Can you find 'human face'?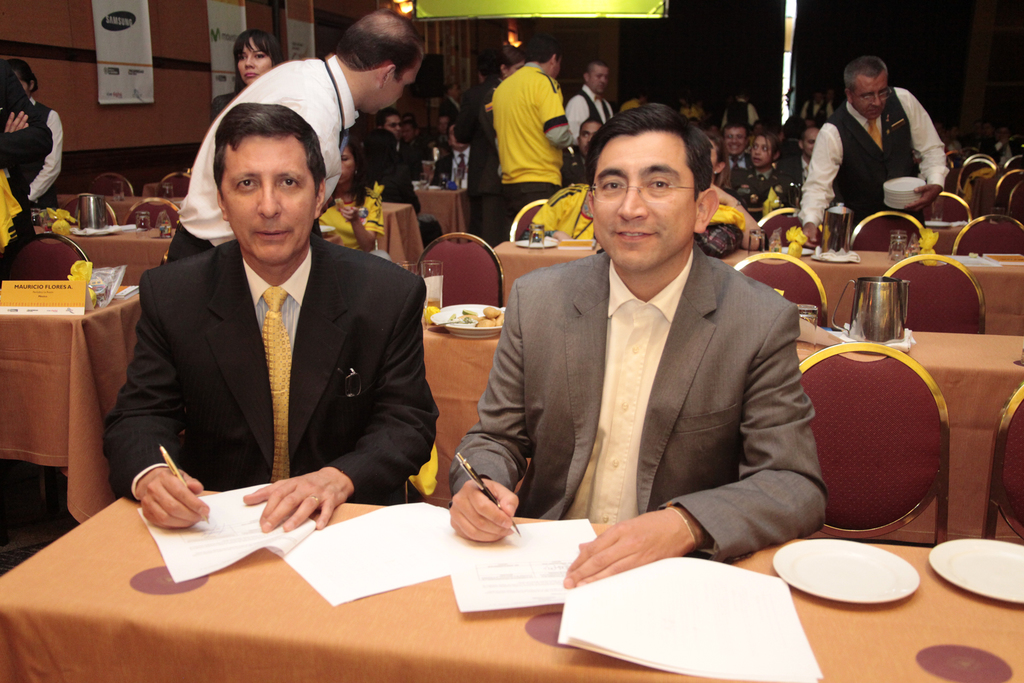
Yes, bounding box: x1=219 y1=135 x2=316 y2=264.
